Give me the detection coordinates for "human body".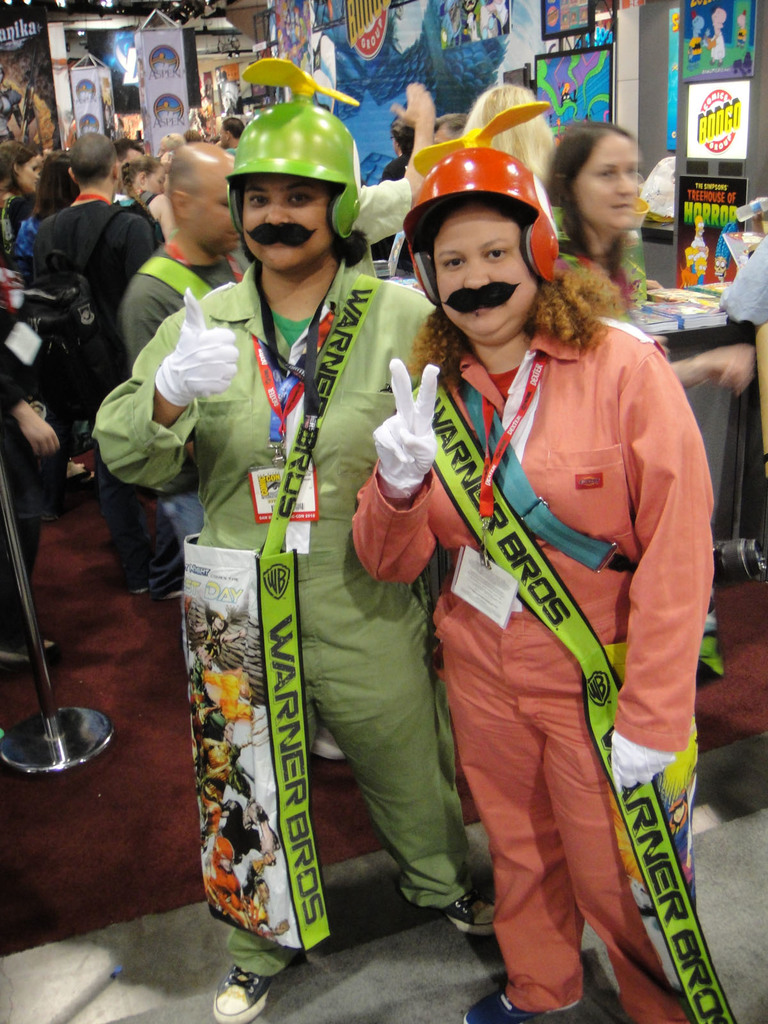
left=404, top=156, right=726, bottom=1007.
